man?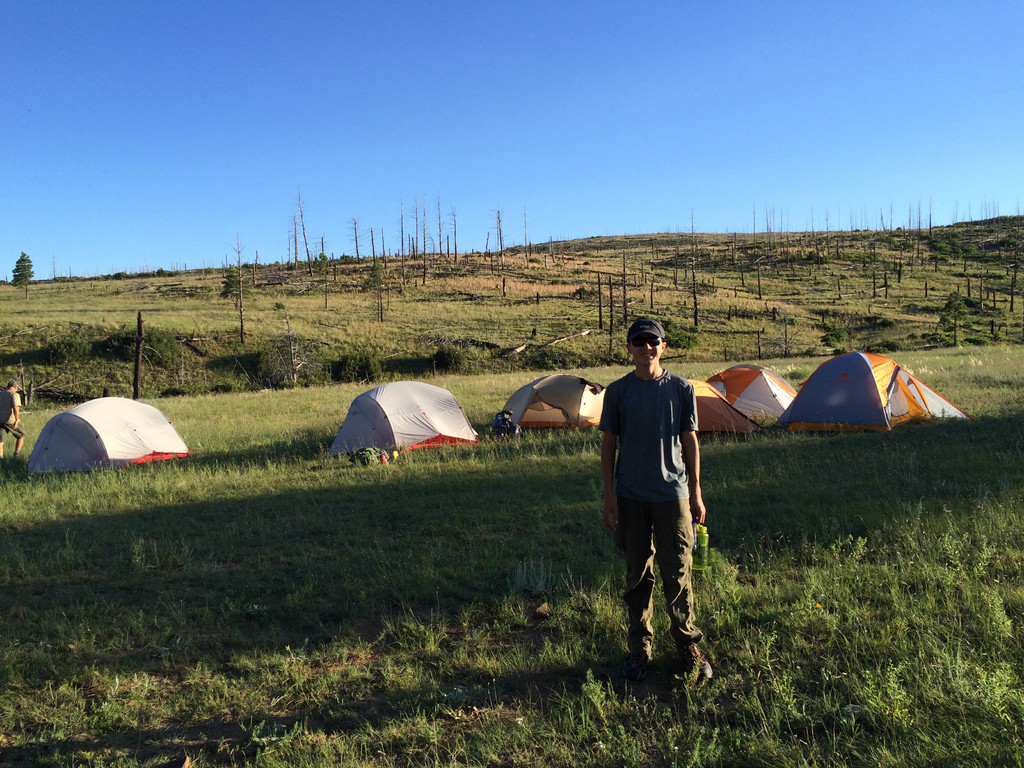
BBox(2, 379, 24, 457)
